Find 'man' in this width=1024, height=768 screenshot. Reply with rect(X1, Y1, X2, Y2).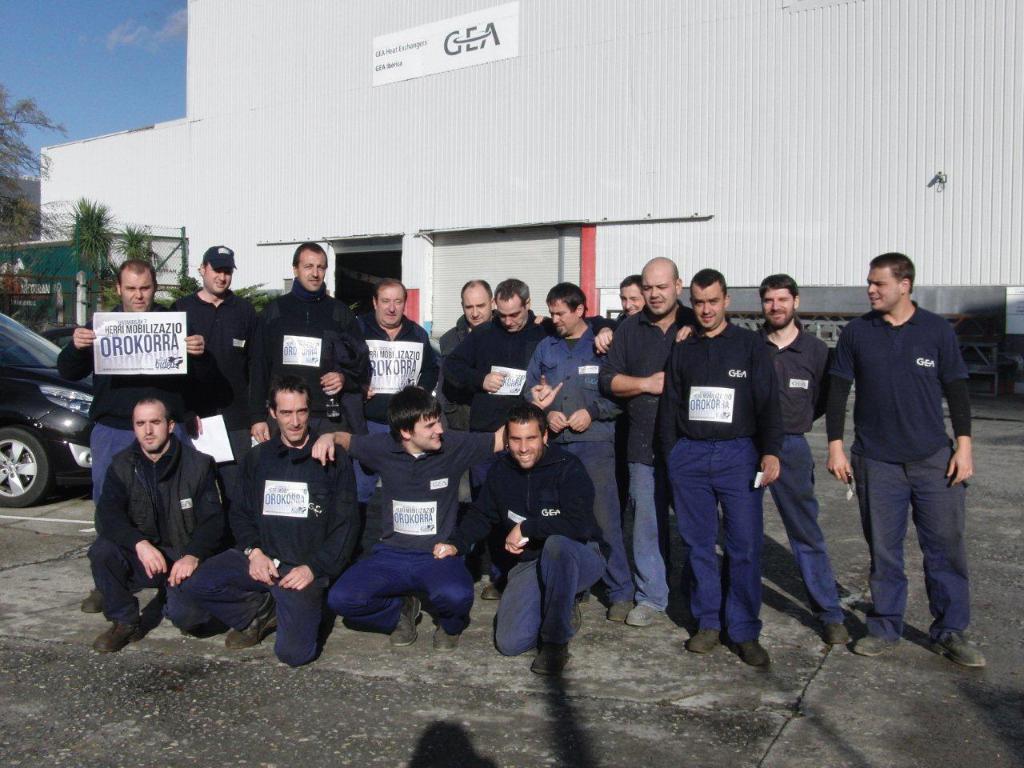
rect(426, 280, 510, 498).
